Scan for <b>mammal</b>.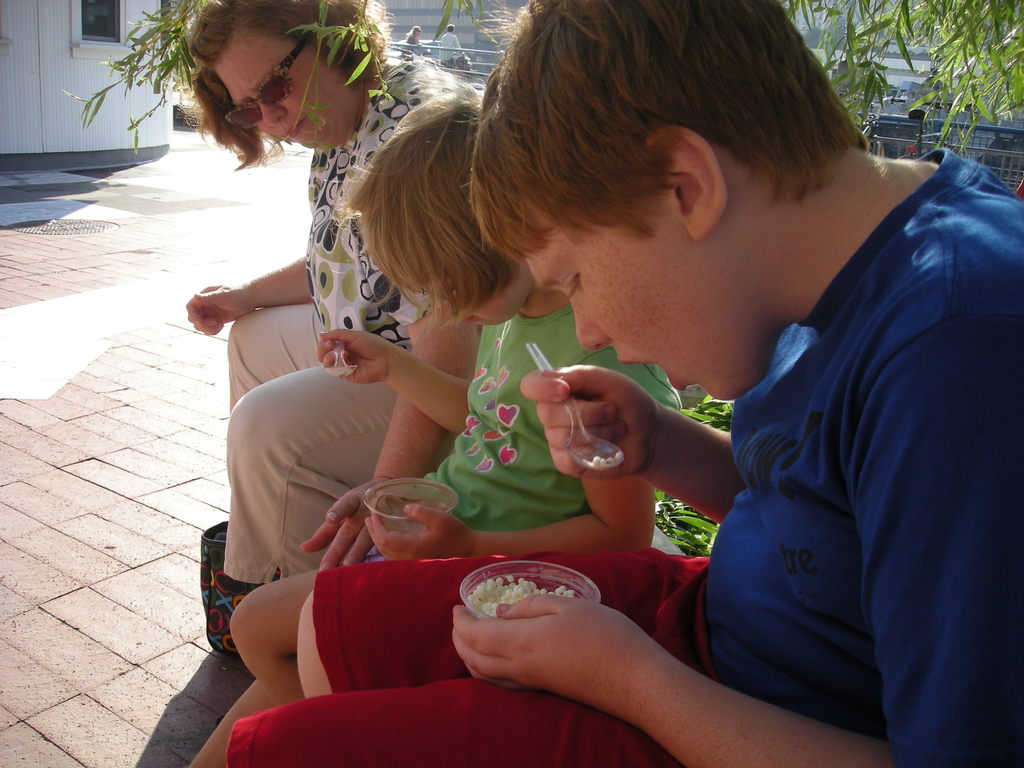
Scan result: (184, 77, 684, 767).
